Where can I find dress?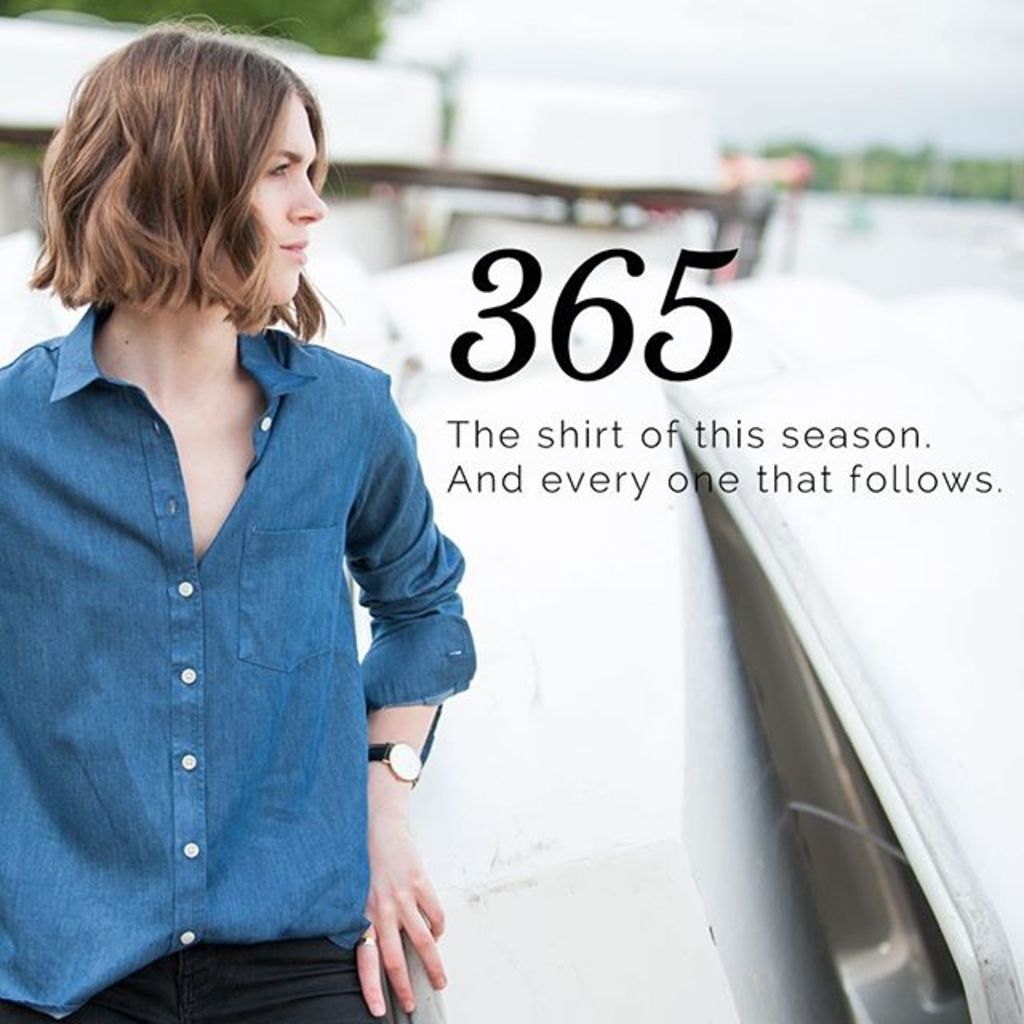
You can find it at [11,248,448,973].
